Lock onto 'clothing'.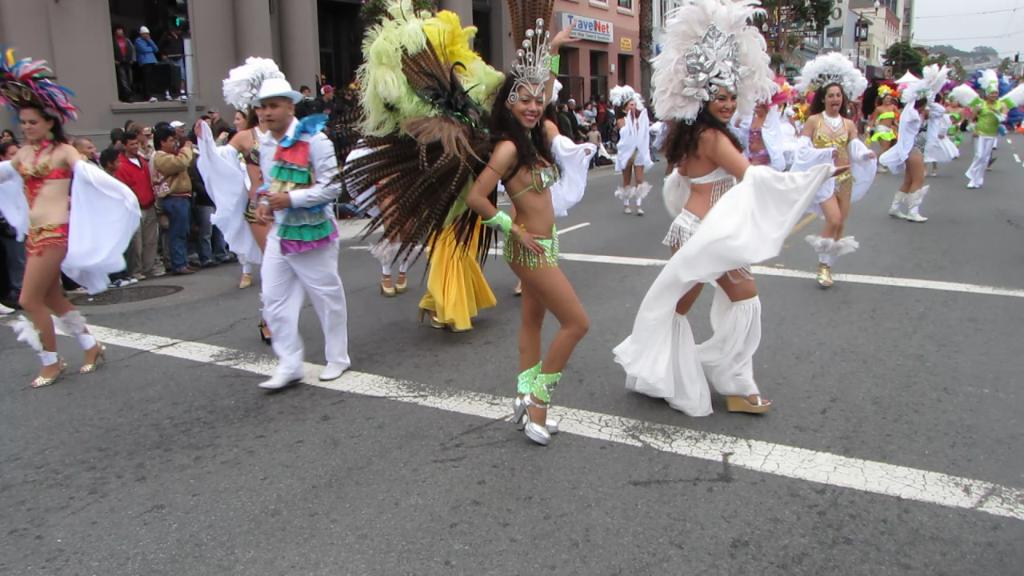
Locked: l=190, t=205, r=227, b=260.
